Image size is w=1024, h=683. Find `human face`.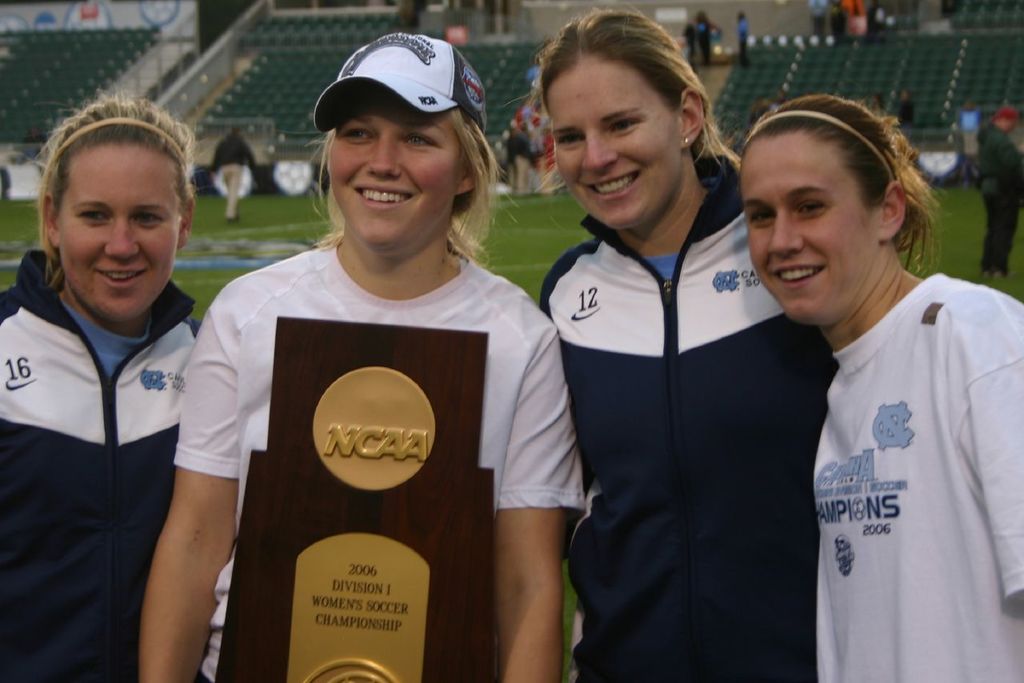
pyautogui.locateOnScreen(324, 94, 462, 244).
